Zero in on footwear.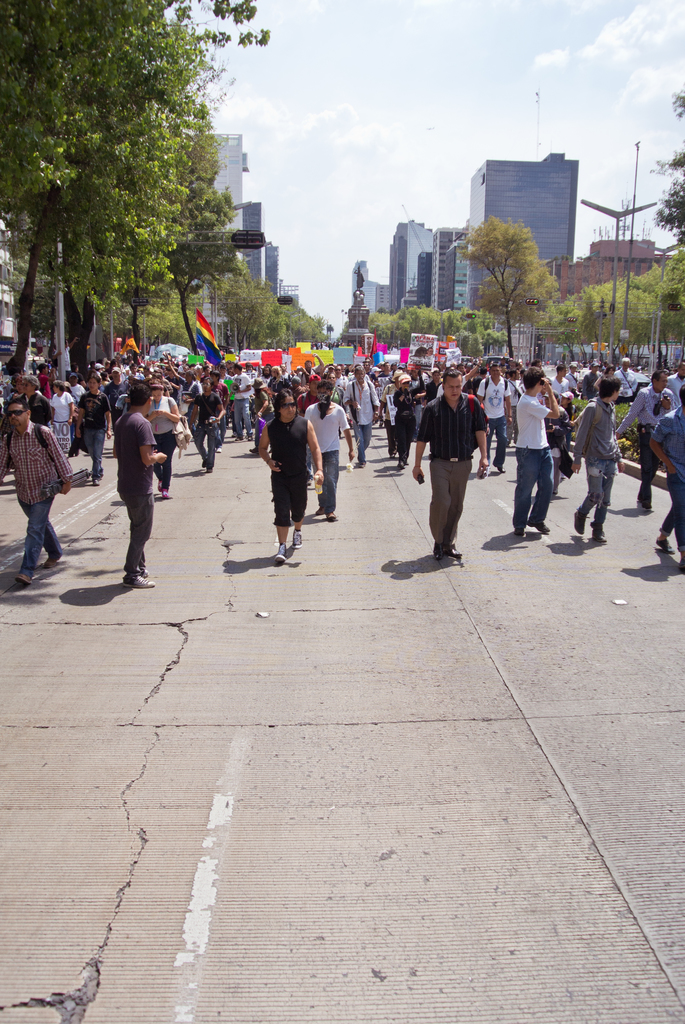
Zeroed in: select_region(45, 555, 58, 568).
